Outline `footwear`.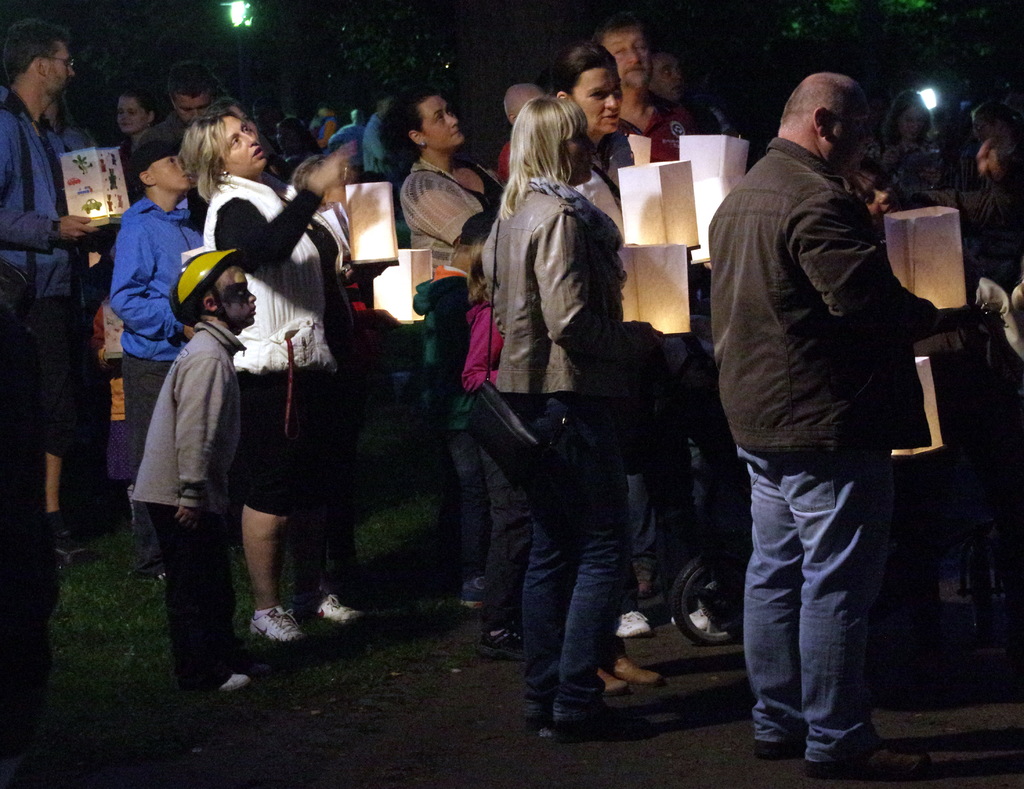
Outline: BBox(674, 598, 732, 637).
